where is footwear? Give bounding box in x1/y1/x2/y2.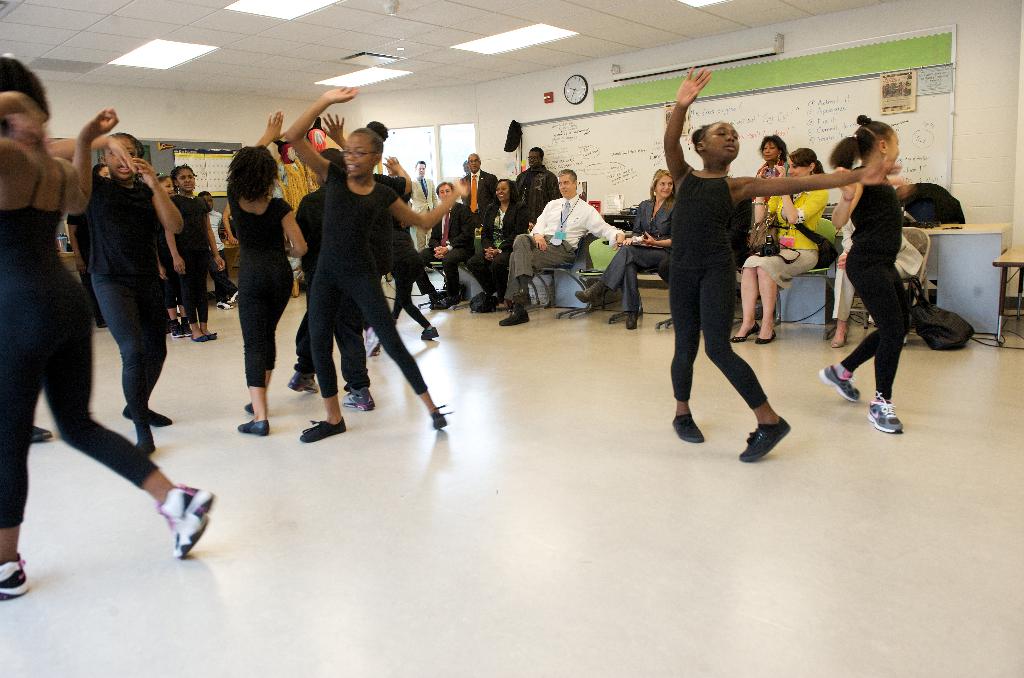
175/321/189/337.
